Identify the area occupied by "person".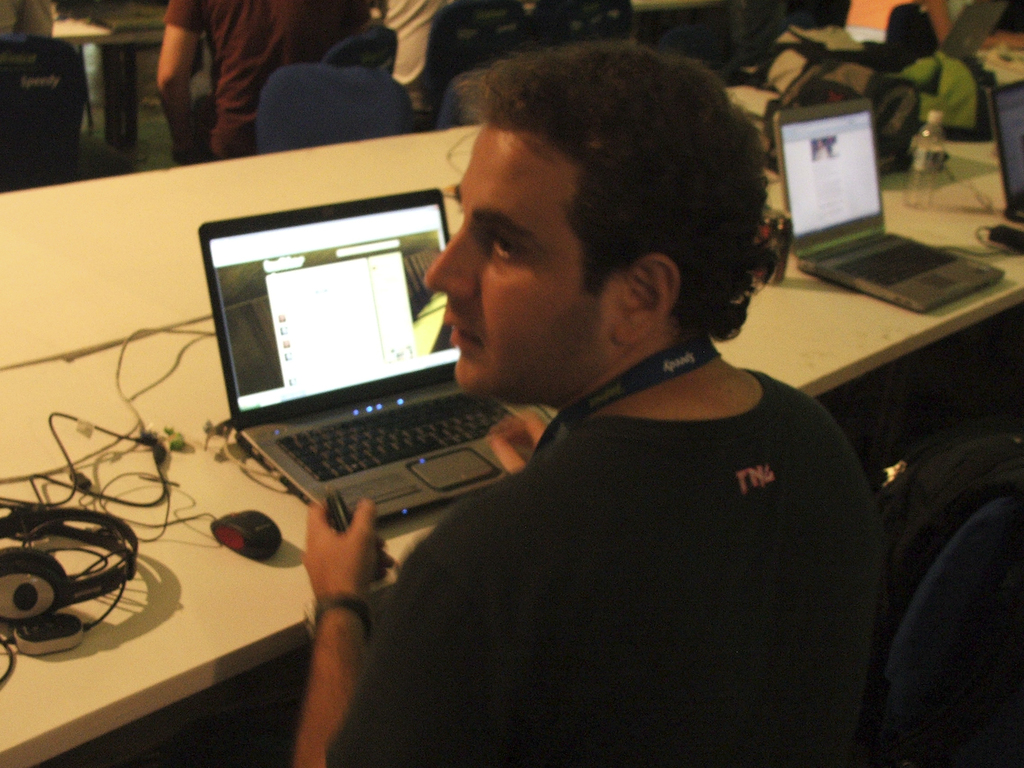
Area: bbox=[153, 0, 357, 166].
